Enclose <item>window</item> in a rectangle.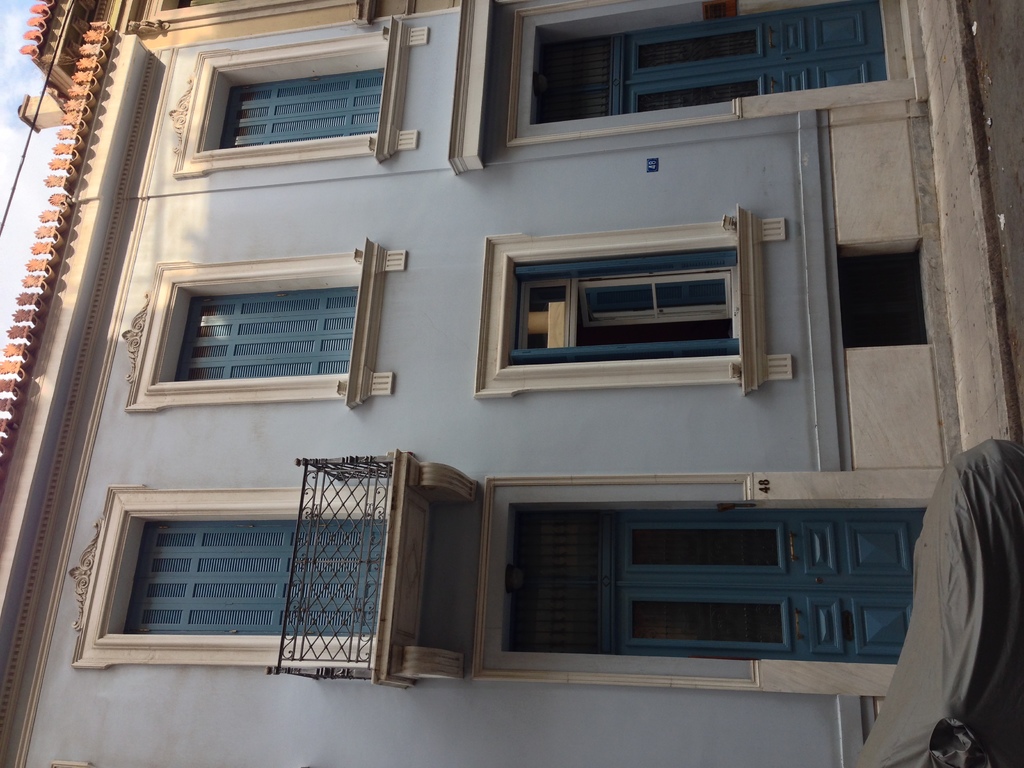
bbox=[492, 481, 944, 682].
